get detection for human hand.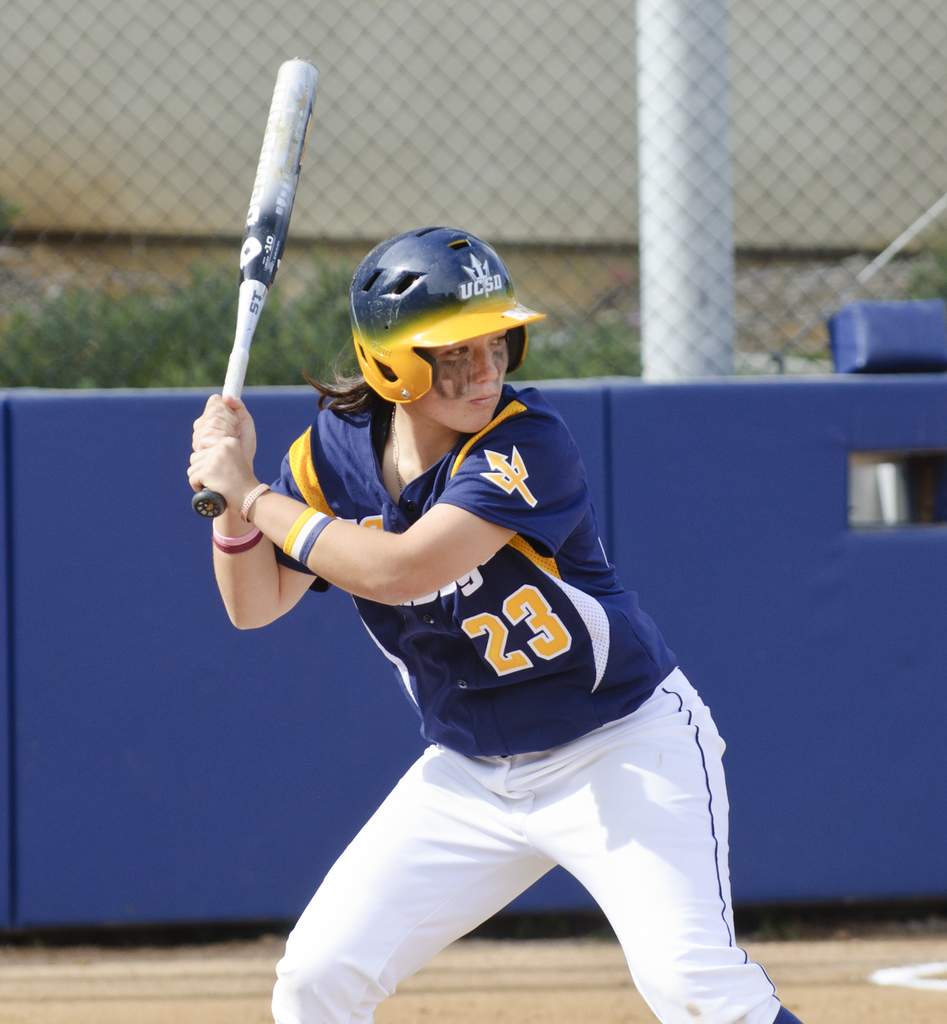
Detection: 187/394/258/468.
